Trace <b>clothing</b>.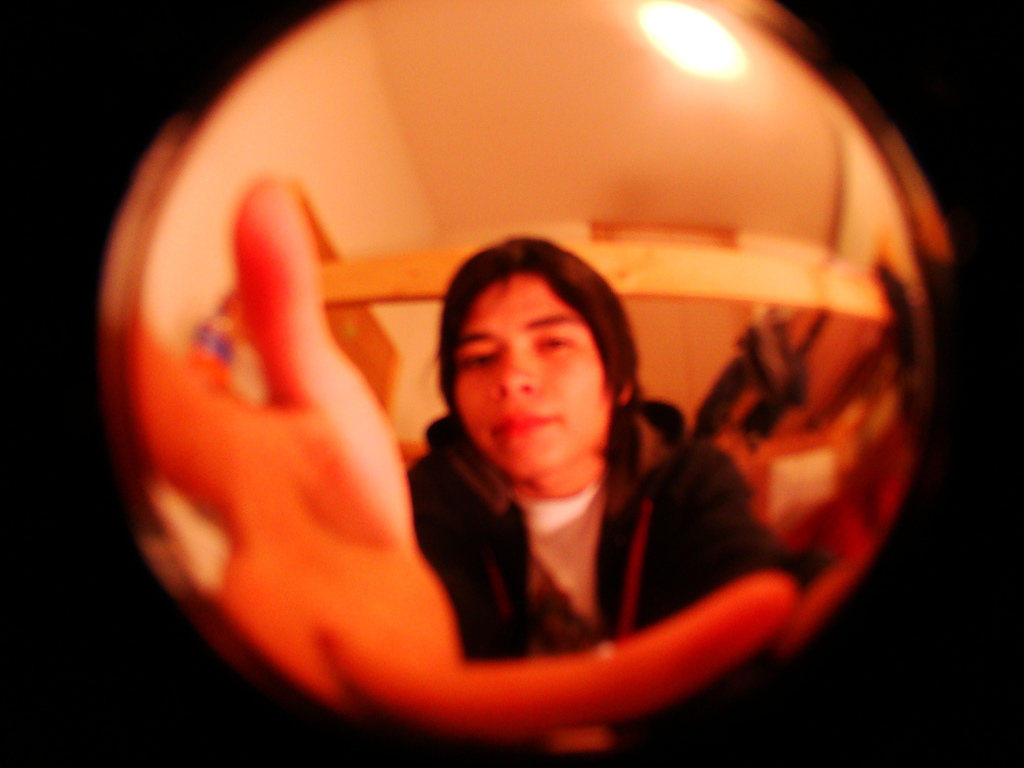
Traced to {"left": 406, "top": 413, "right": 826, "bottom": 660}.
